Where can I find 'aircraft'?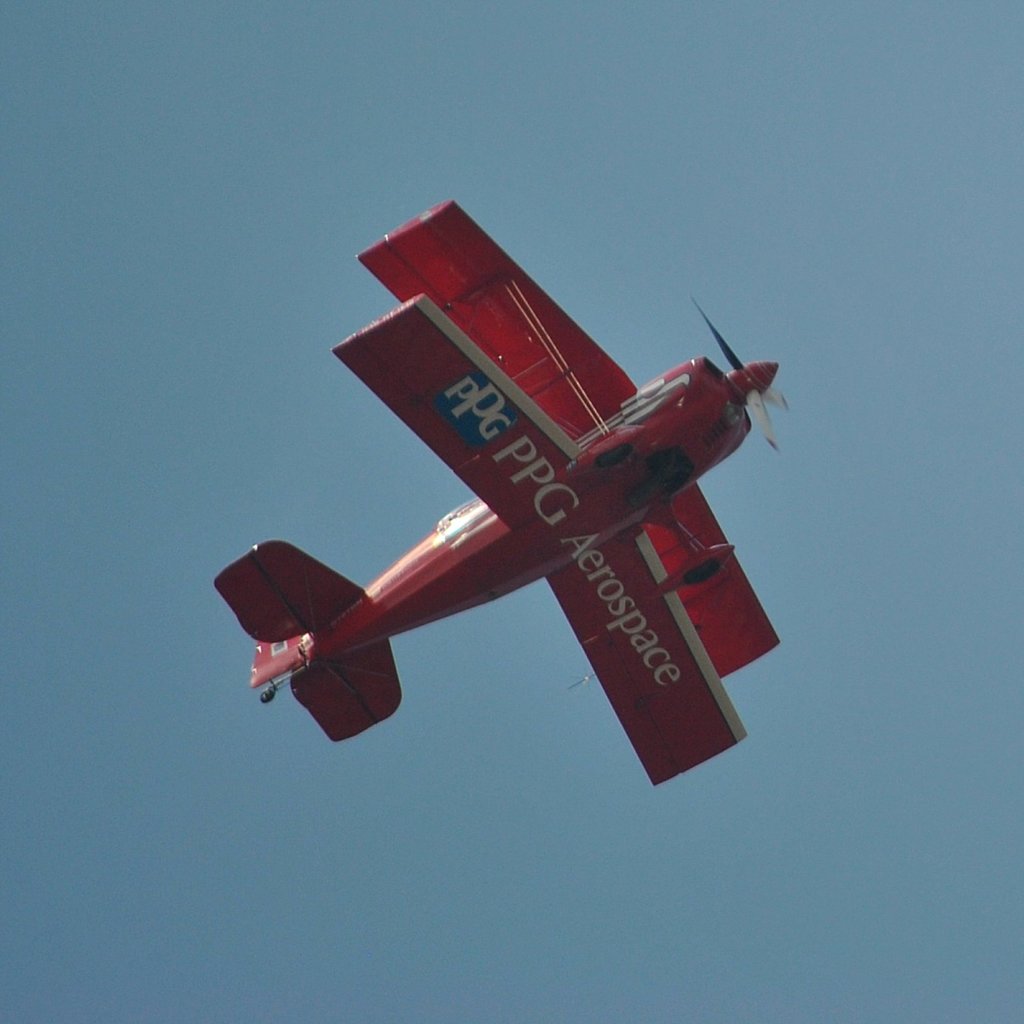
You can find it at (left=195, top=174, right=801, bottom=832).
